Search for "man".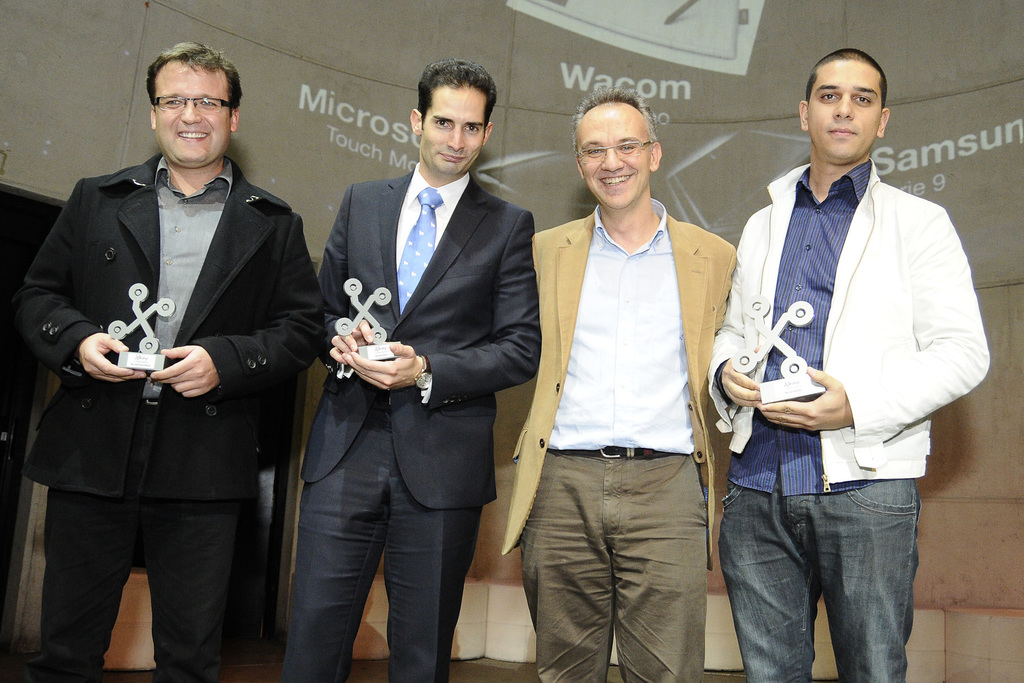
Found at bbox=(499, 88, 737, 682).
